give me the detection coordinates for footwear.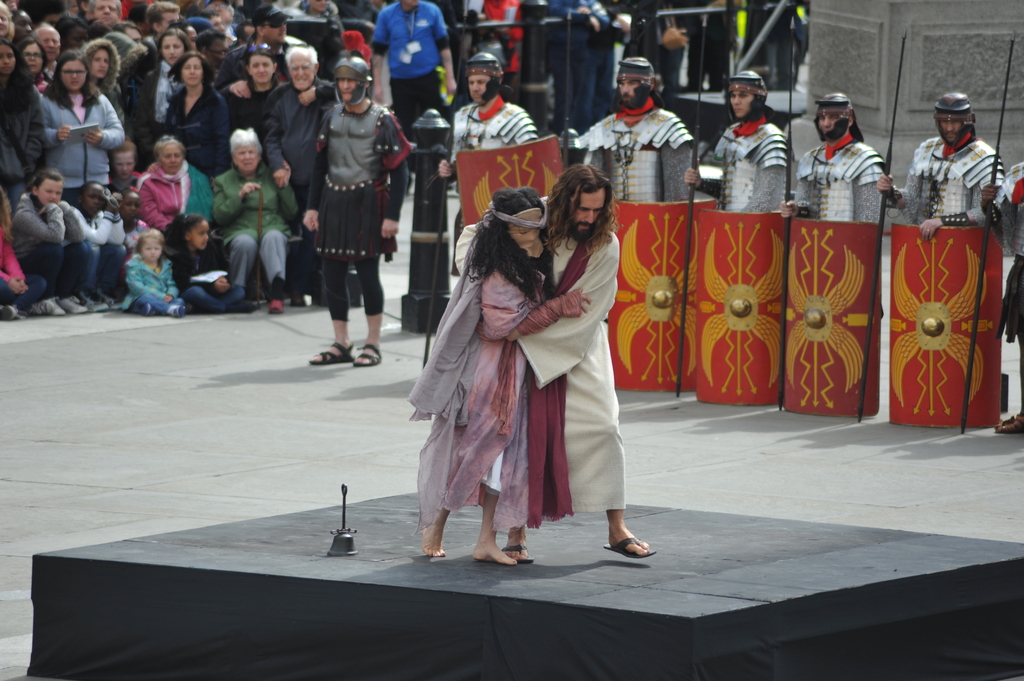
x1=354, y1=341, x2=381, y2=367.
